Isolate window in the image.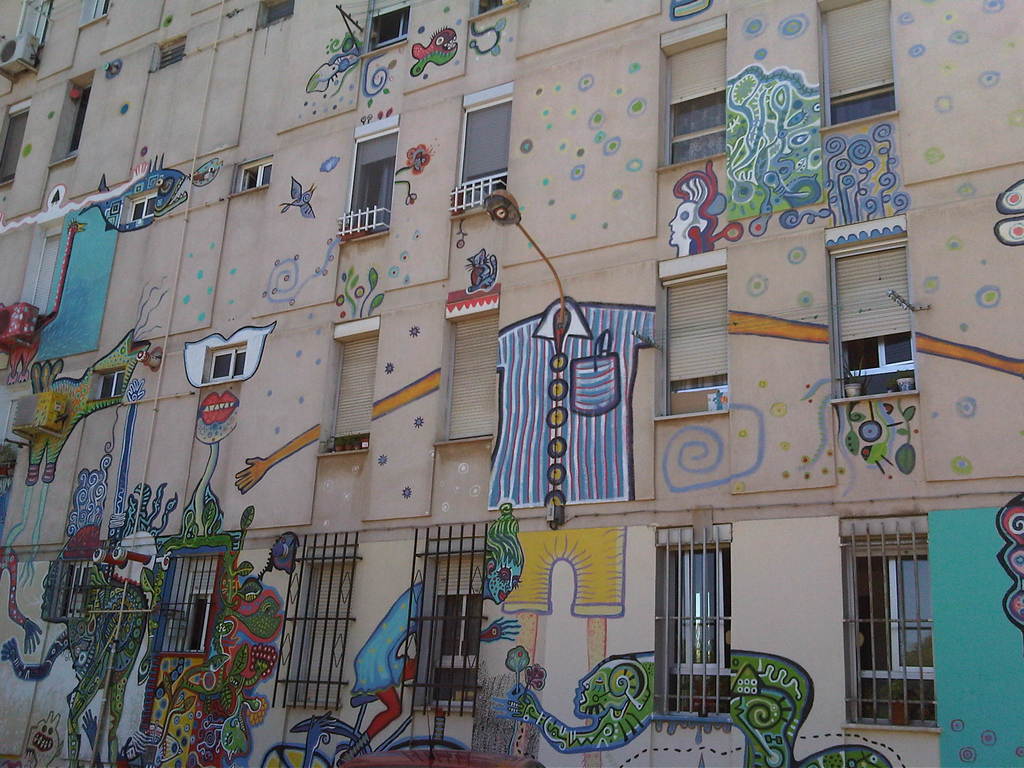
Isolated region: l=474, t=0, r=511, b=18.
